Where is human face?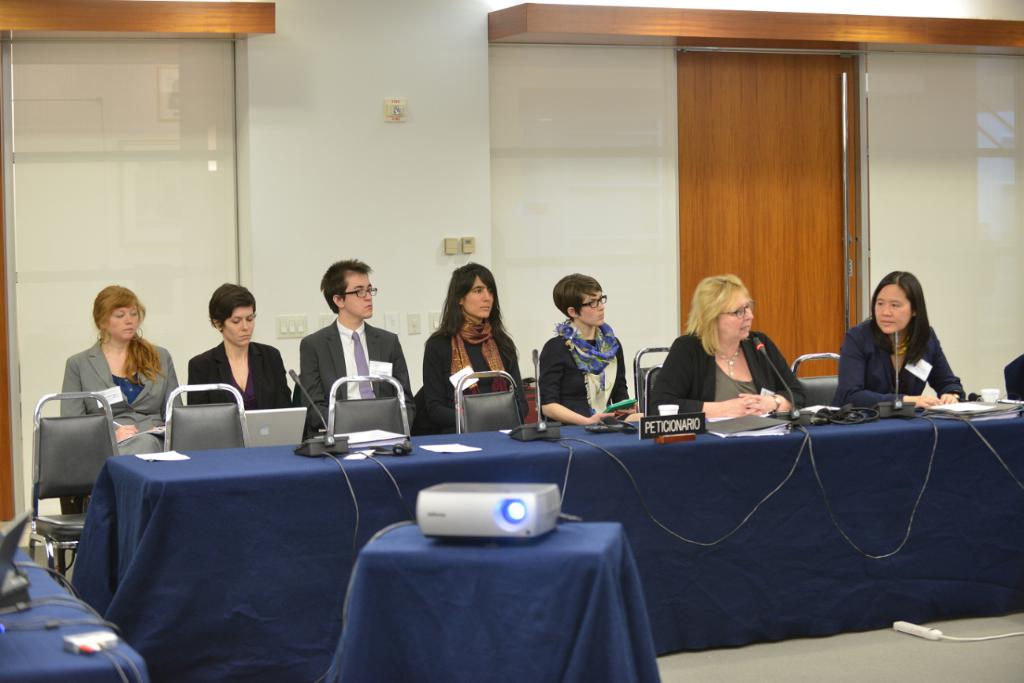
462:277:495:317.
